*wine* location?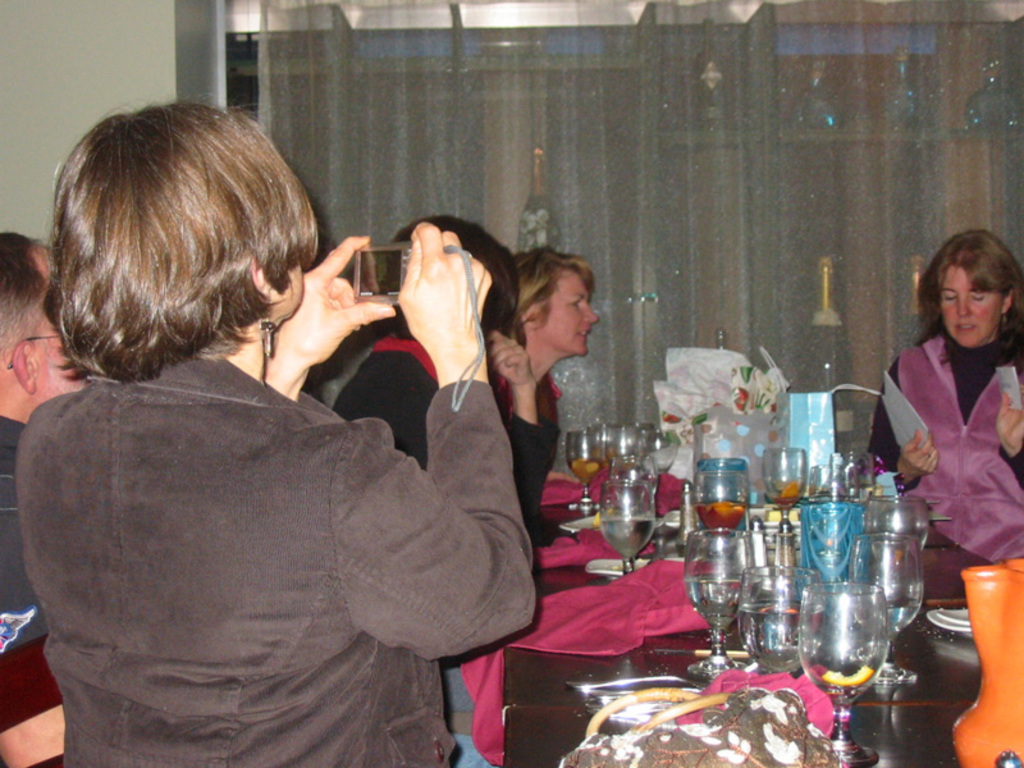
left=687, top=572, right=741, bottom=627
